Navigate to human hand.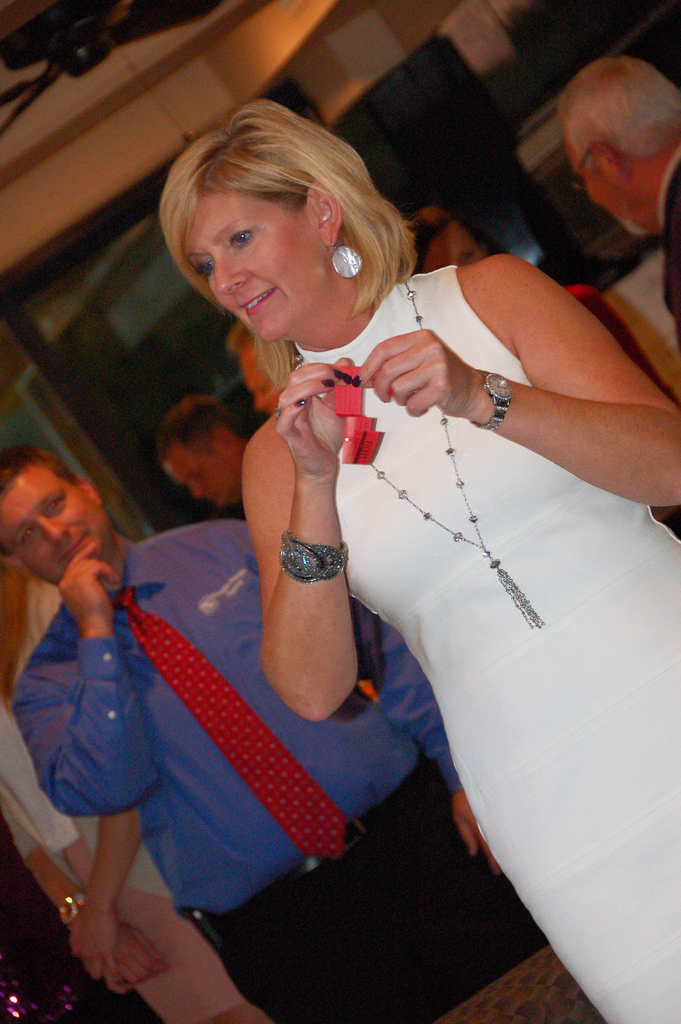
Navigation target: crop(65, 902, 122, 993).
